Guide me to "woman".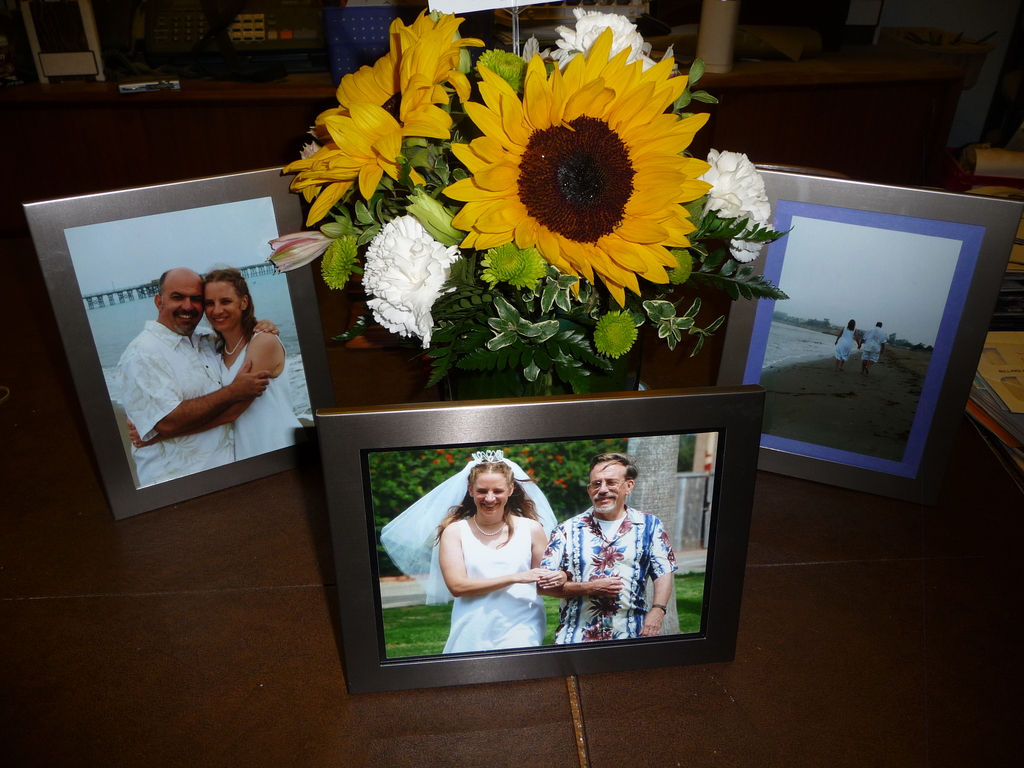
Guidance: box(412, 442, 567, 660).
